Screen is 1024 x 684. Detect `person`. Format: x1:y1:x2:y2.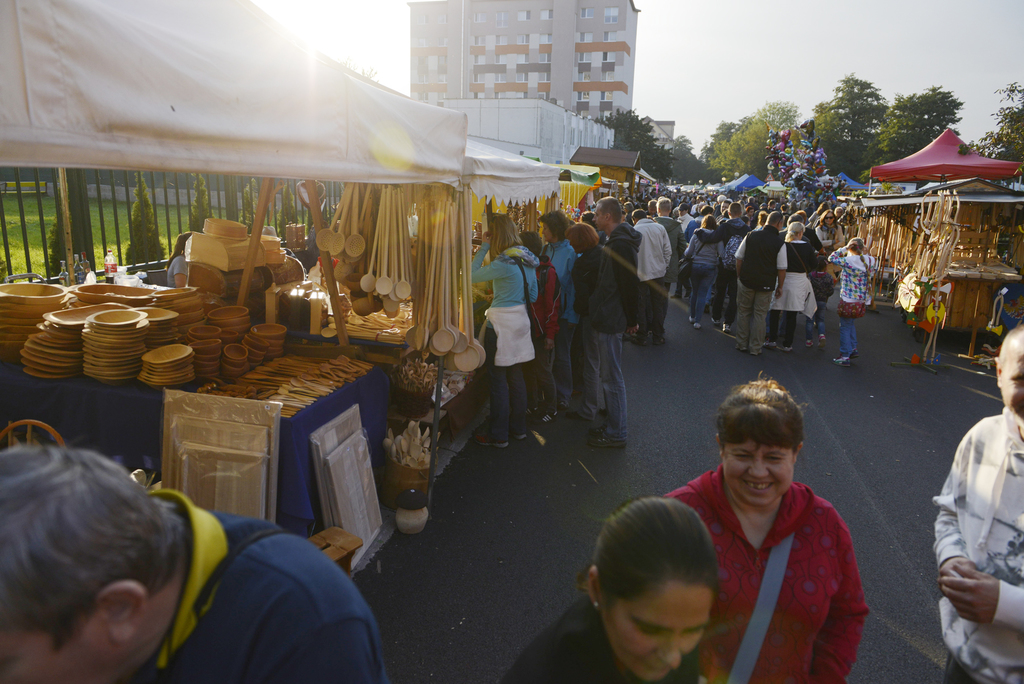
585:196:634:450.
